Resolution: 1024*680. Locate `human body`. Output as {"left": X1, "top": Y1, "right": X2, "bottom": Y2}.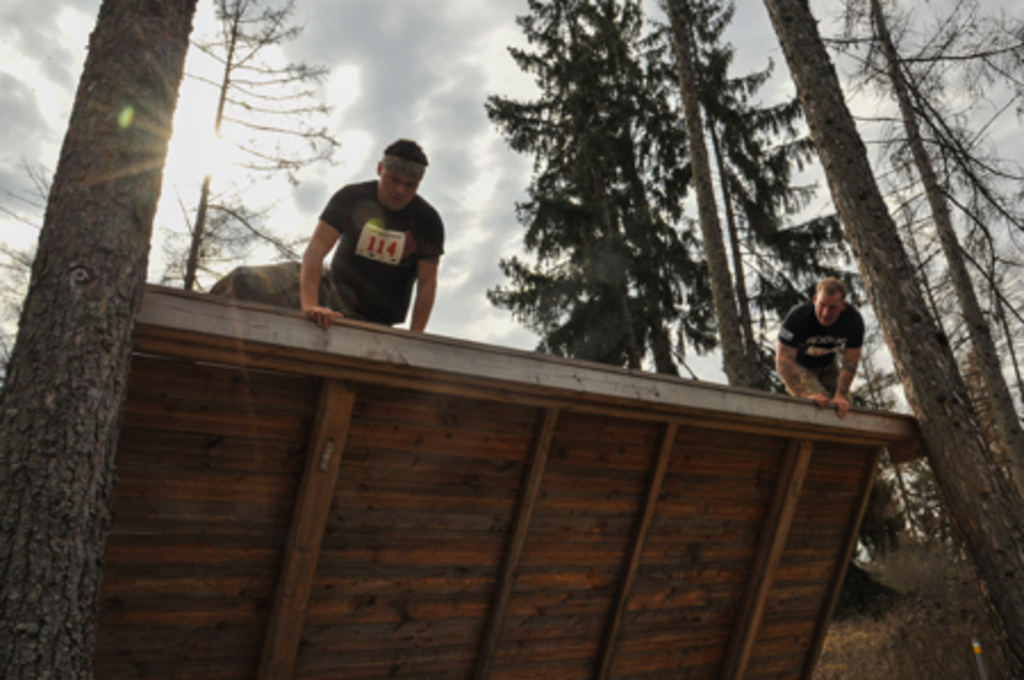
{"left": 287, "top": 139, "right": 451, "bottom": 421}.
